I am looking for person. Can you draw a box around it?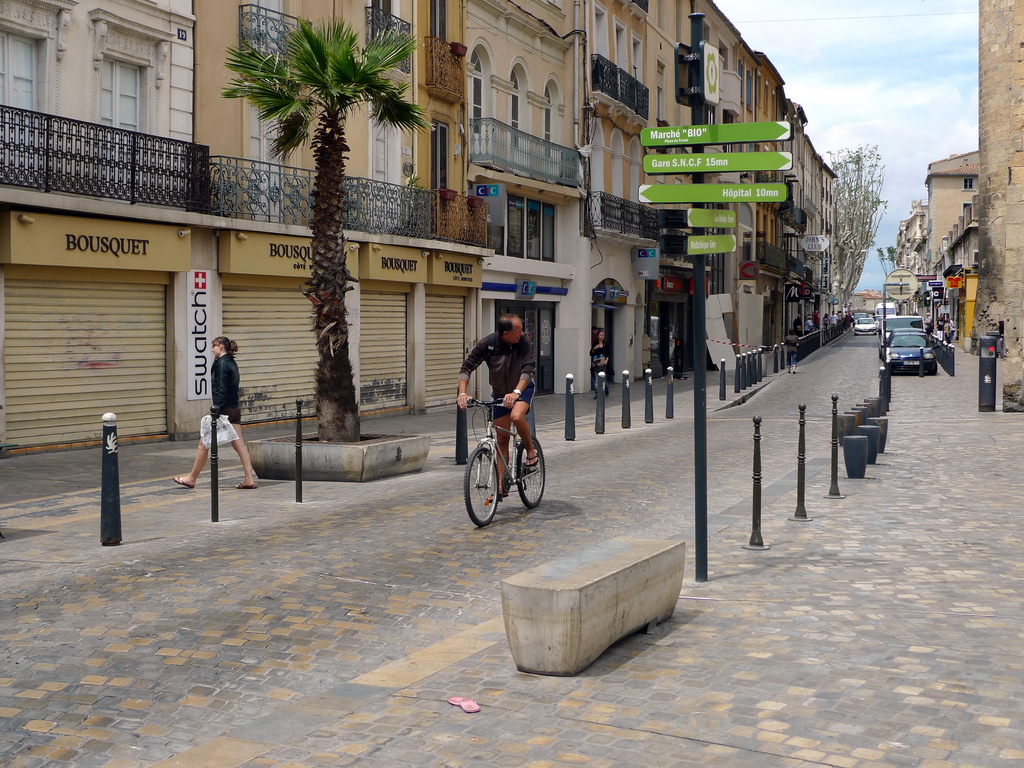
Sure, the bounding box is left=831, top=309, right=838, bottom=325.
